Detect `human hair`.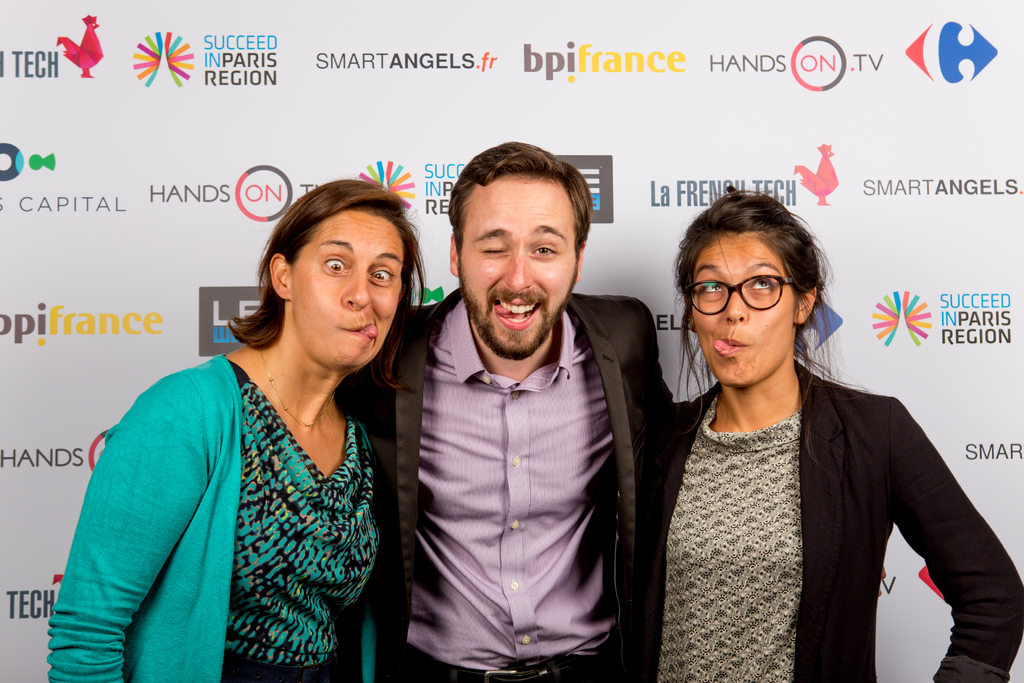
Detected at crop(227, 176, 428, 381).
